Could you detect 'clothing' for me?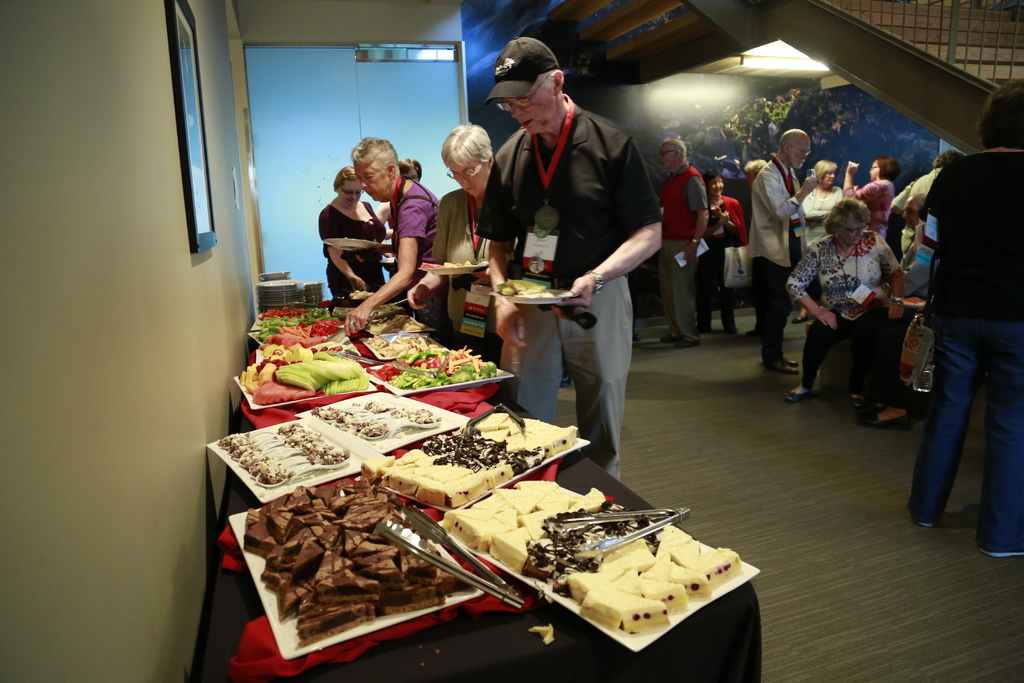
Detection result: select_region(896, 224, 930, 263).
